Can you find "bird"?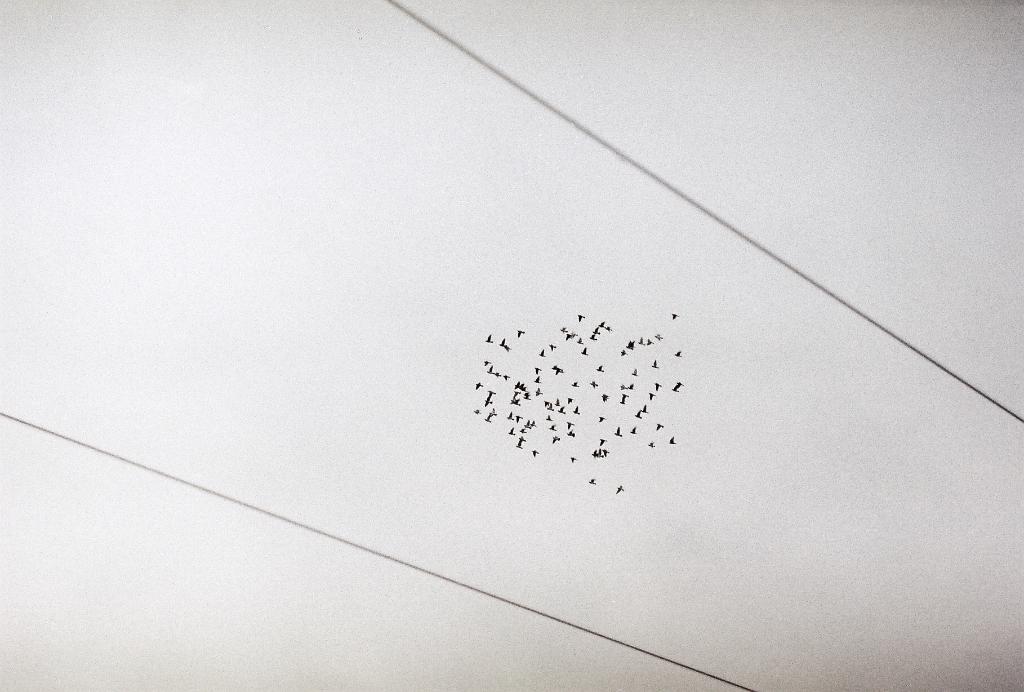
Yes, bounding box: locate(598, 416, 606, 422).
